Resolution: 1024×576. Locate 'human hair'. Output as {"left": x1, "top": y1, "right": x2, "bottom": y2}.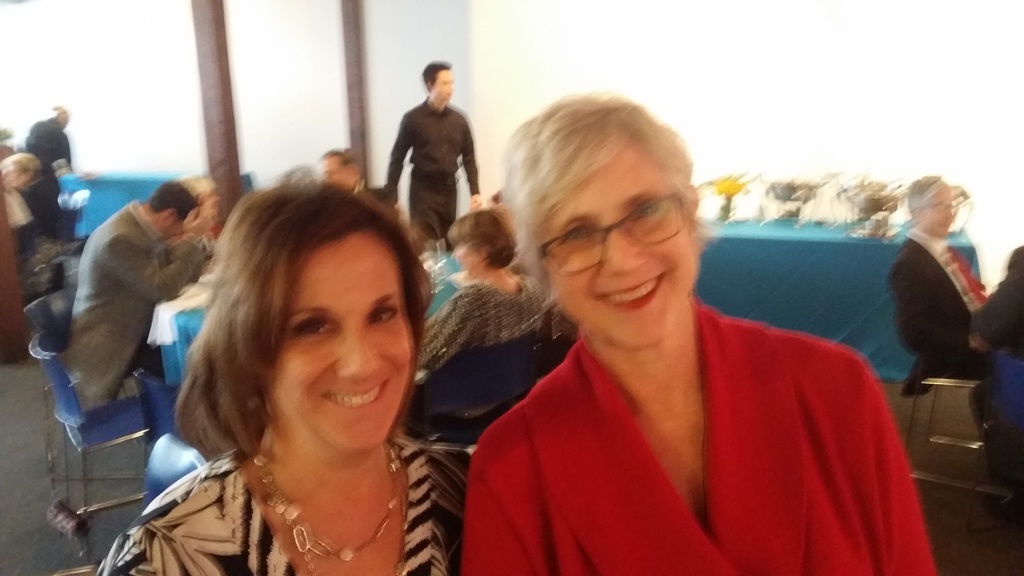
{"left": 424, "top": 60, "right": 454, "bottom": 92}.
